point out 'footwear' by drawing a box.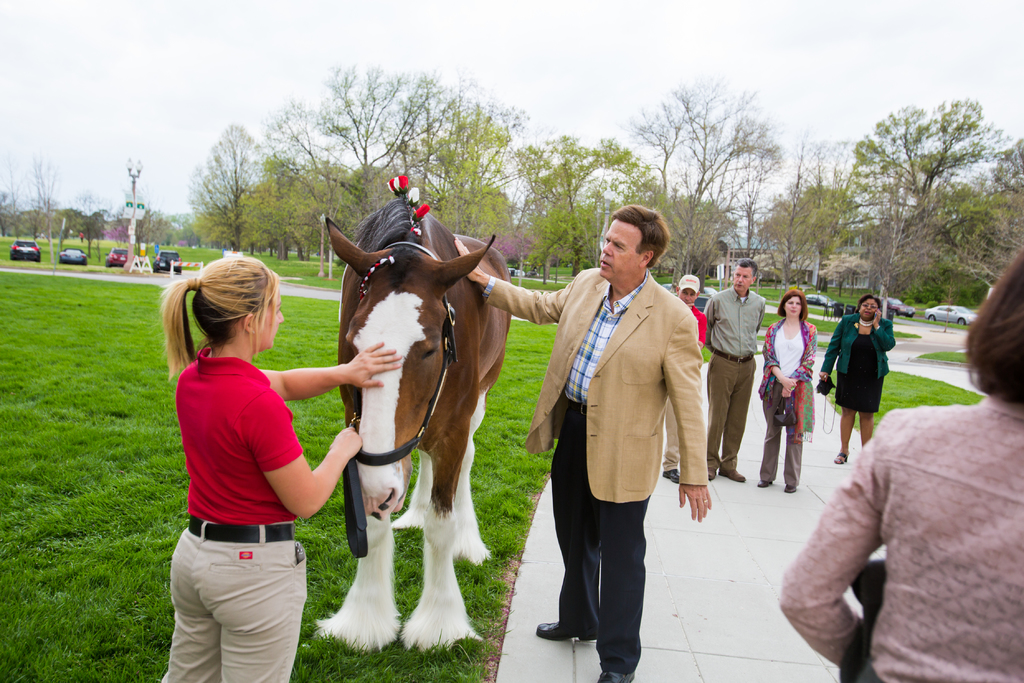
[705, 466, 717, 477].
